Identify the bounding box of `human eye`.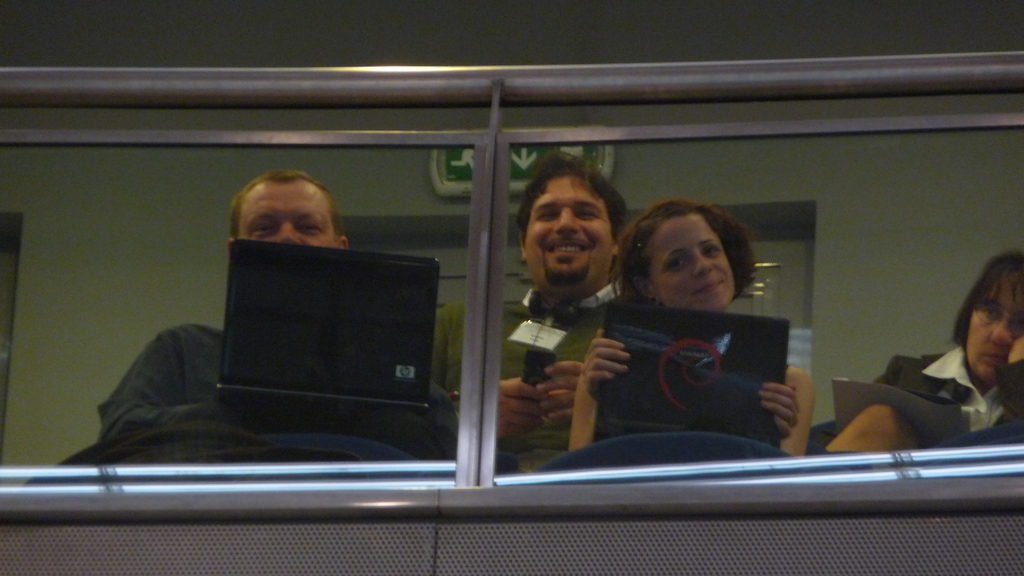
x1=663 y1=255 x2=688 y2=273.
